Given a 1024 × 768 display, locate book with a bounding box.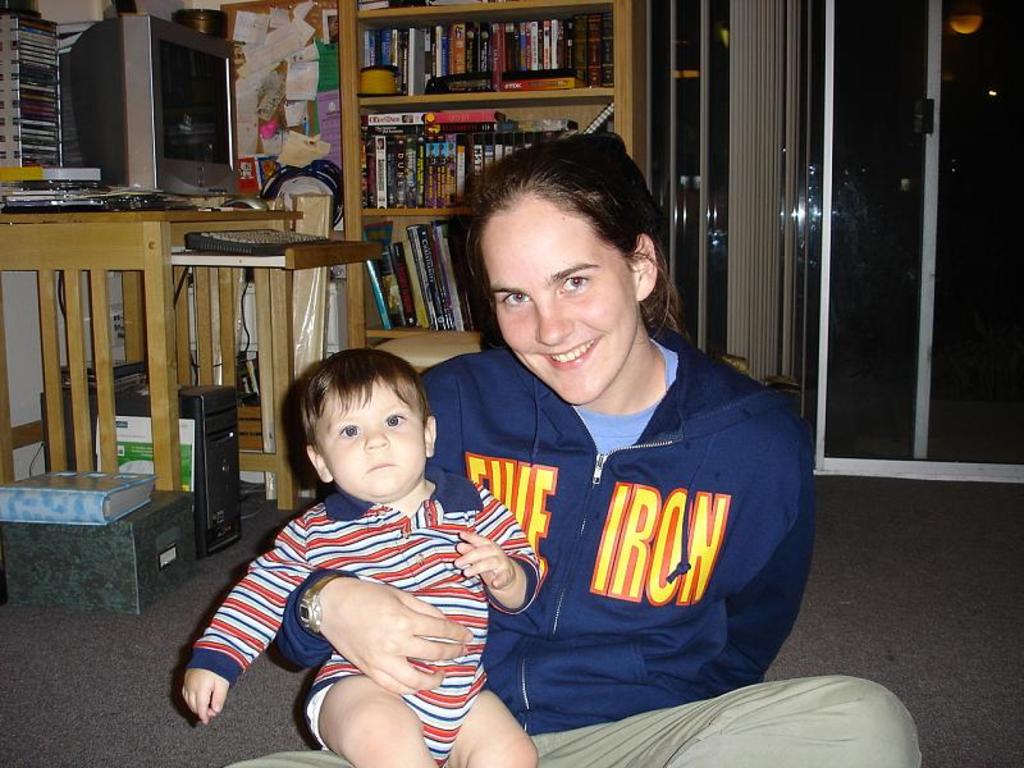
Located: region(417, 70, 497, 93).
